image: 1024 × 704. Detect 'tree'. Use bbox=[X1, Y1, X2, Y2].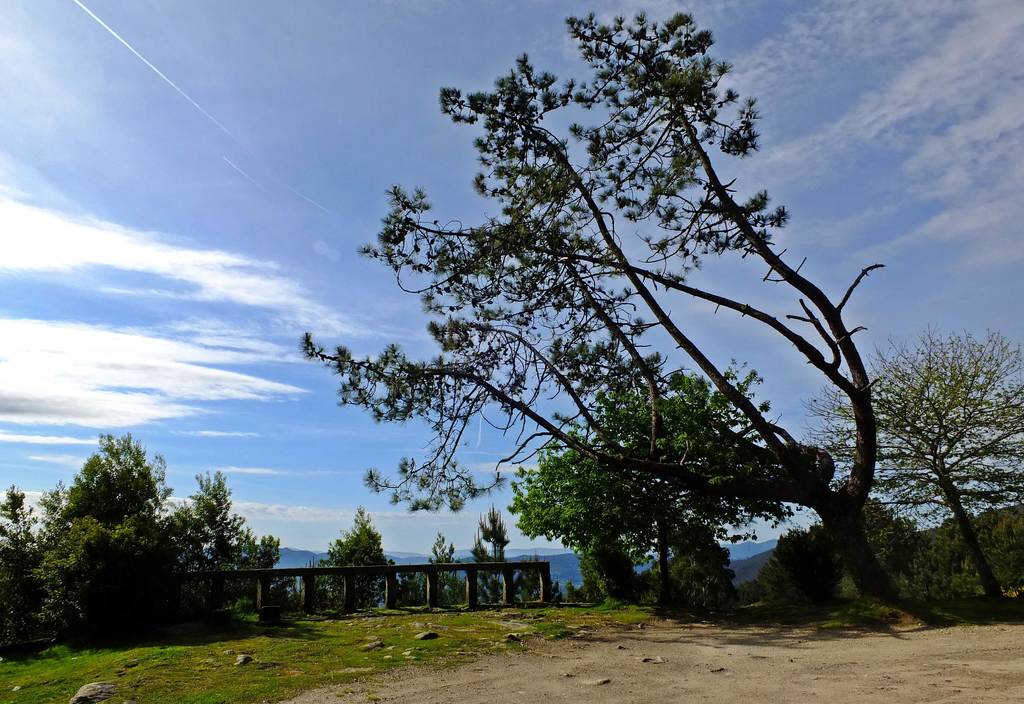
bbox=[662, 518, 755, 633].
